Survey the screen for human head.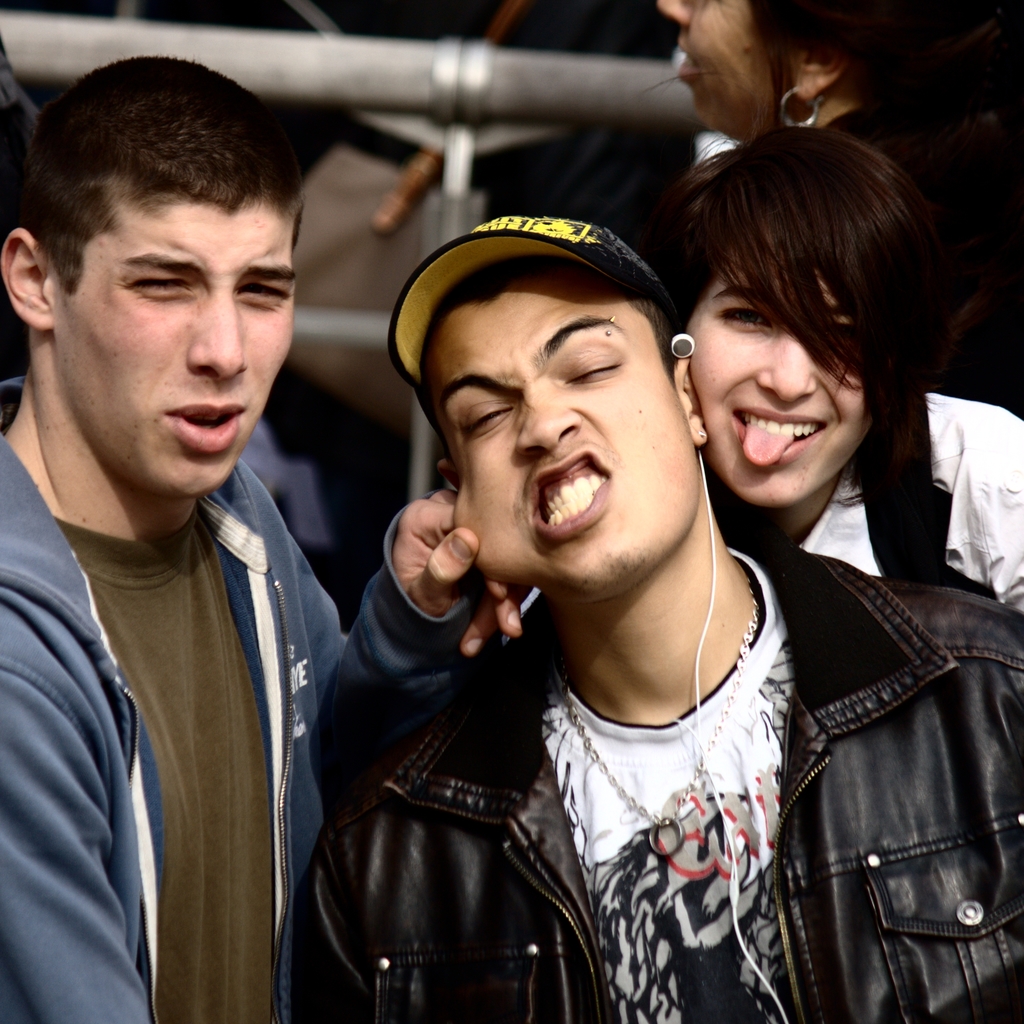
Survey found: 669:125:933:515.
